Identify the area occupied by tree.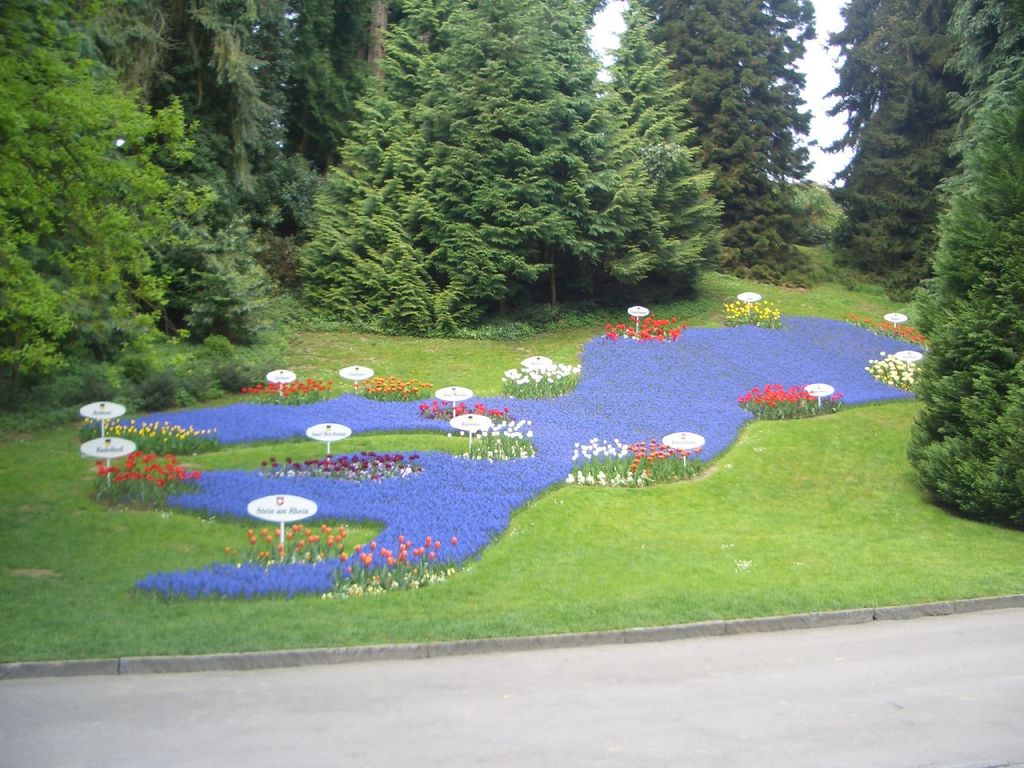
Area: <region>282, 0, 381, 174</region>.
